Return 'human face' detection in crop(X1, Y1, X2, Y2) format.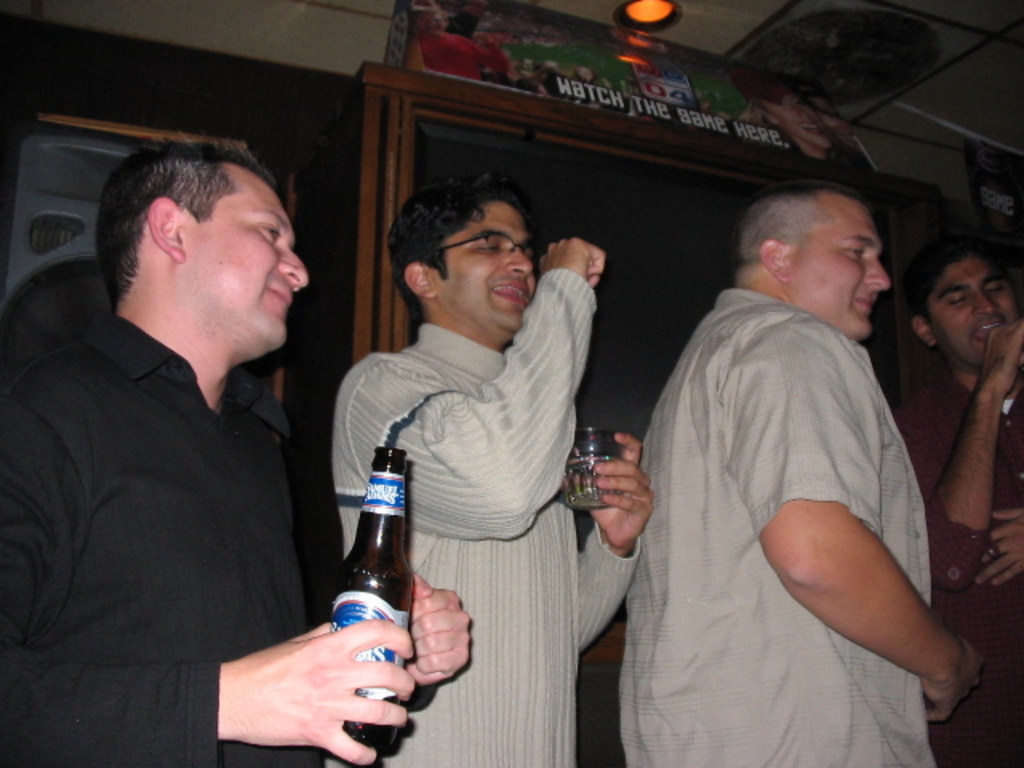
crop(789, 200, 890, 344).
